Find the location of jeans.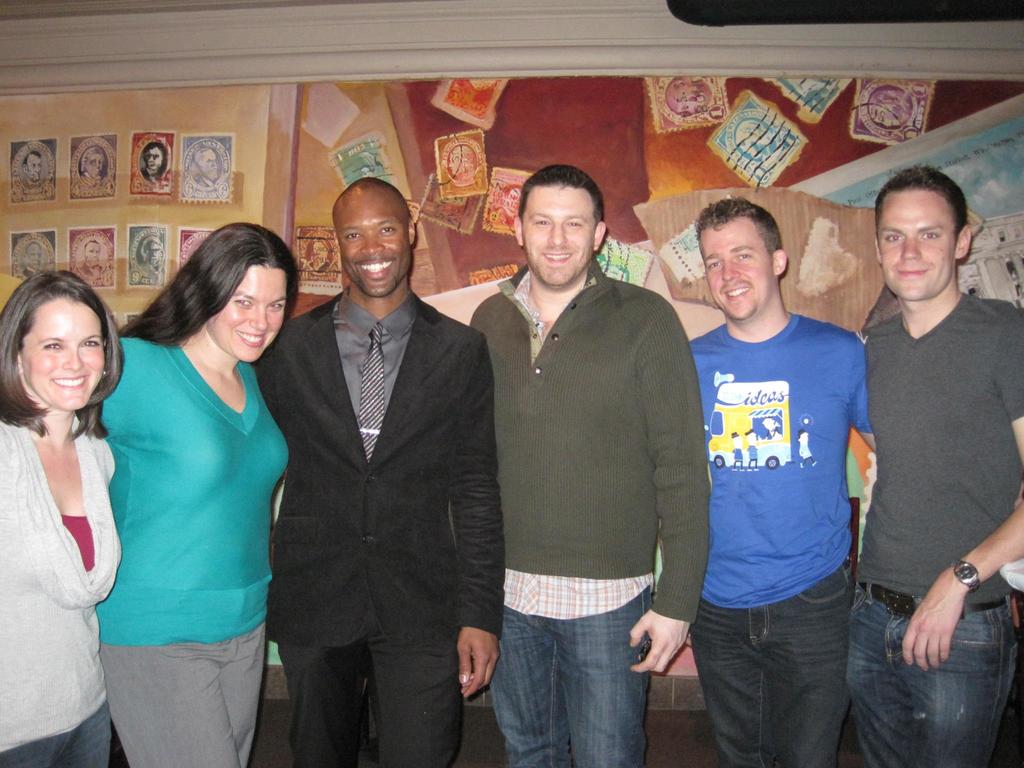
Location: crop(849, 584, 1016, 767).
